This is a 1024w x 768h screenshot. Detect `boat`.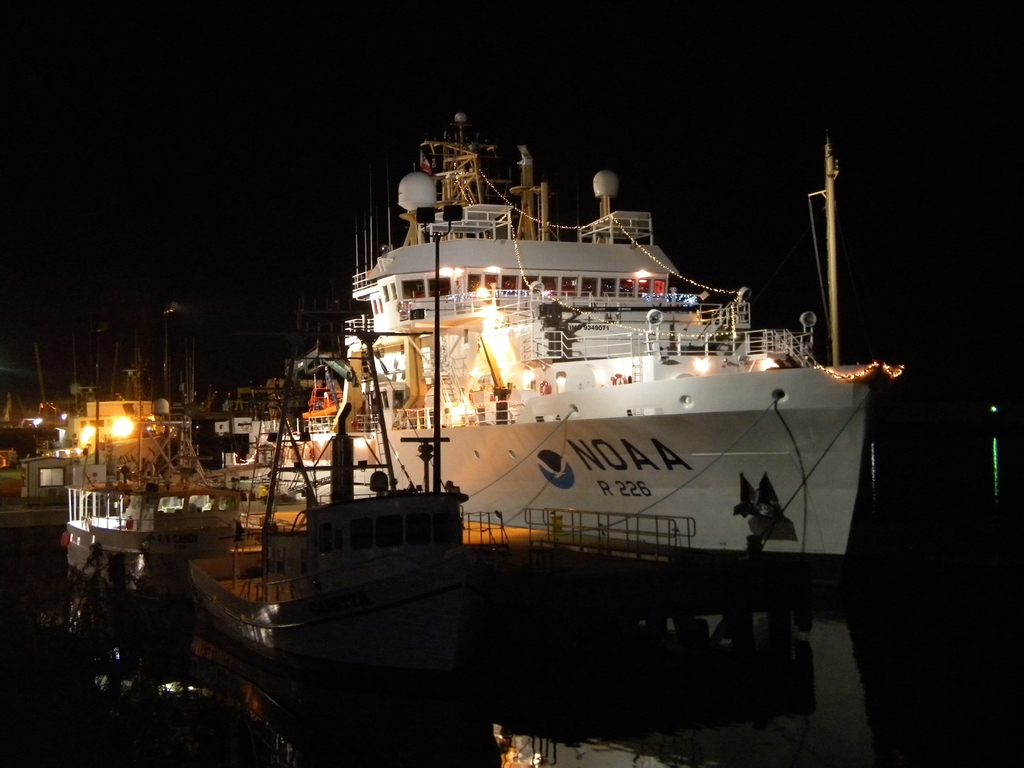
{"x1": 298, "y1": 90, "x2": 935, "y2": 630}.
